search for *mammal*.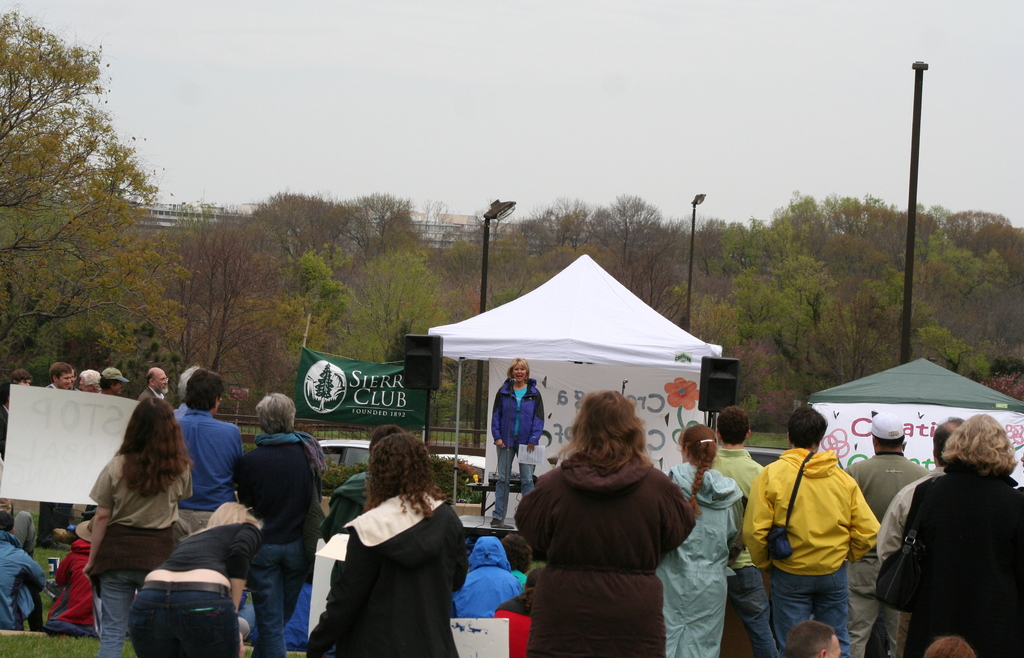
Found at (left=124, top=365, right=172, bottom=402).
